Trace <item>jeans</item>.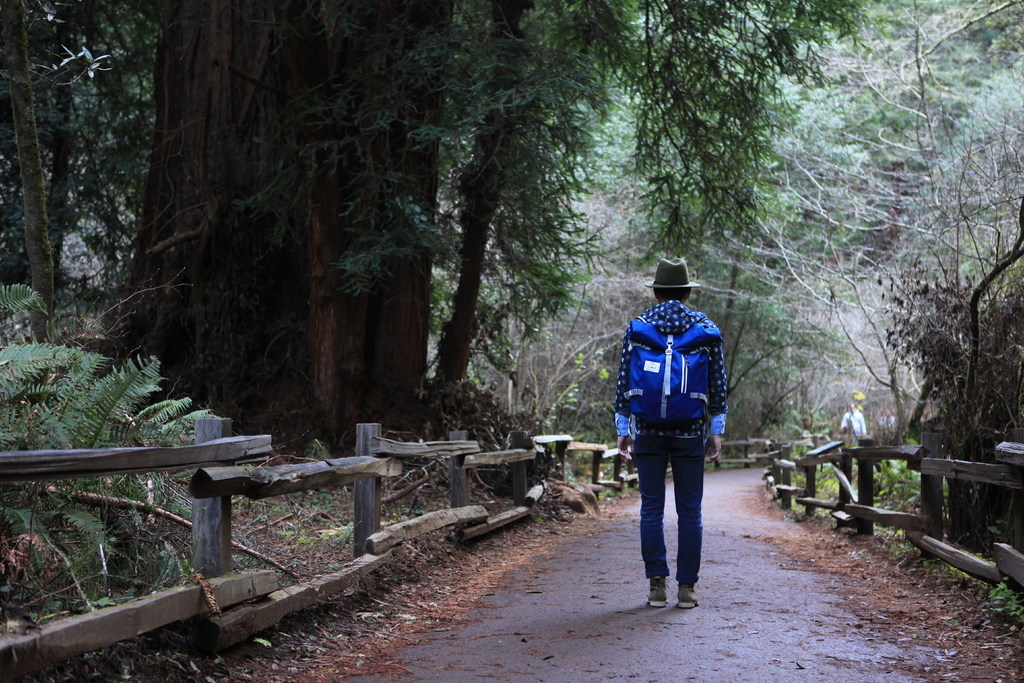
Traced to (634, 461, 712, 600).
